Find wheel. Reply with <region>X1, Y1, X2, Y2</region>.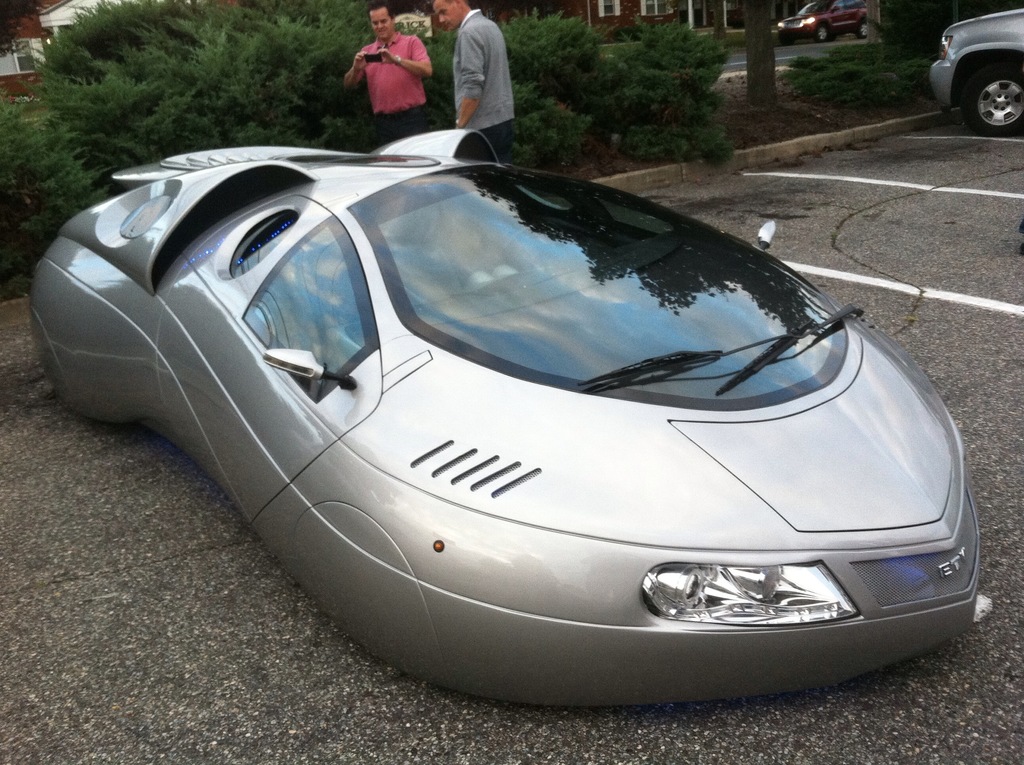
<region>858, 20, 870, 39</region>.
